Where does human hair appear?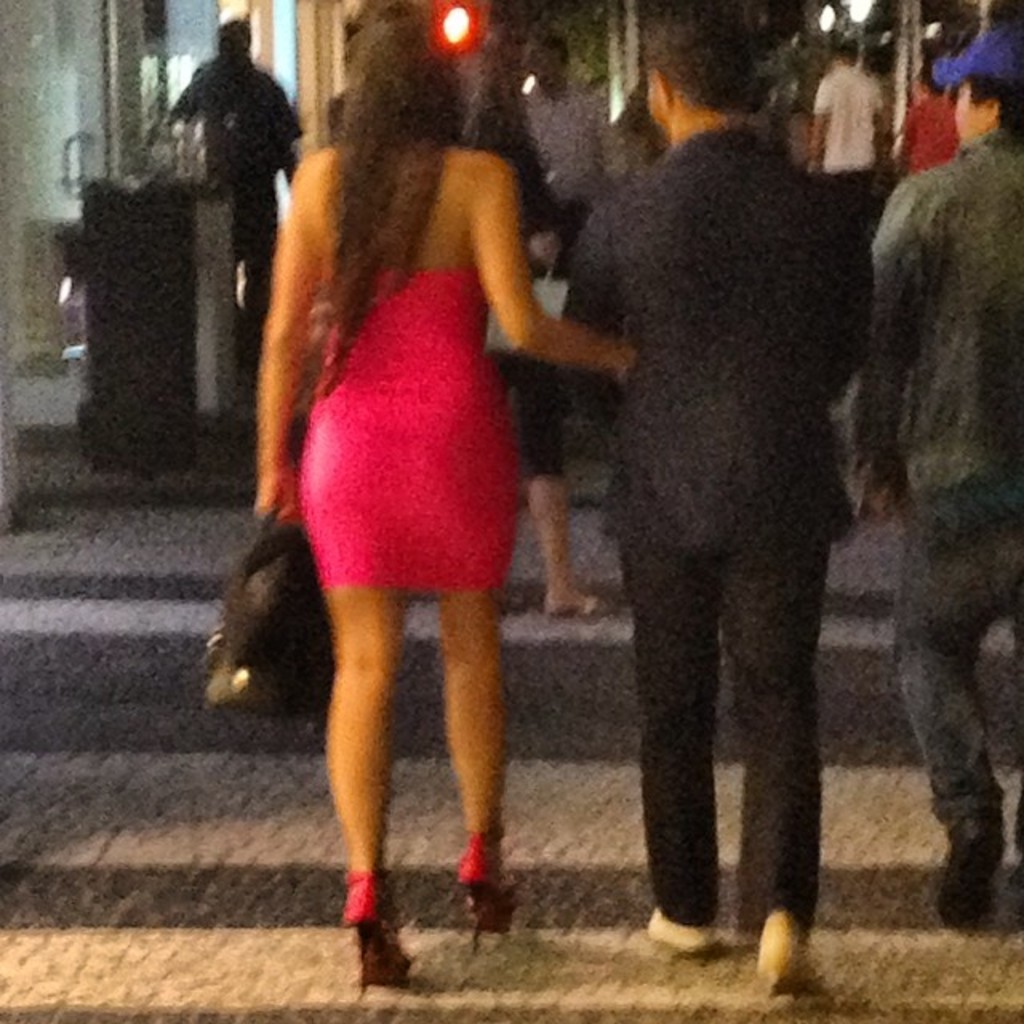
Appears at (304, 0, 464, 413).
